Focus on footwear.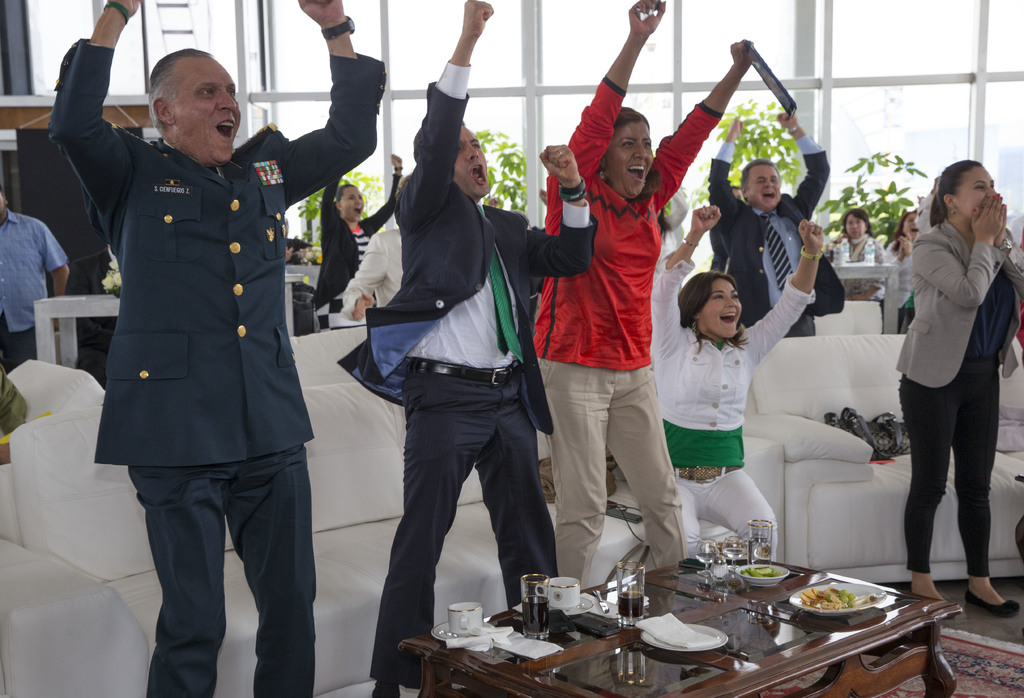
Focused at (936,602,964,623).
